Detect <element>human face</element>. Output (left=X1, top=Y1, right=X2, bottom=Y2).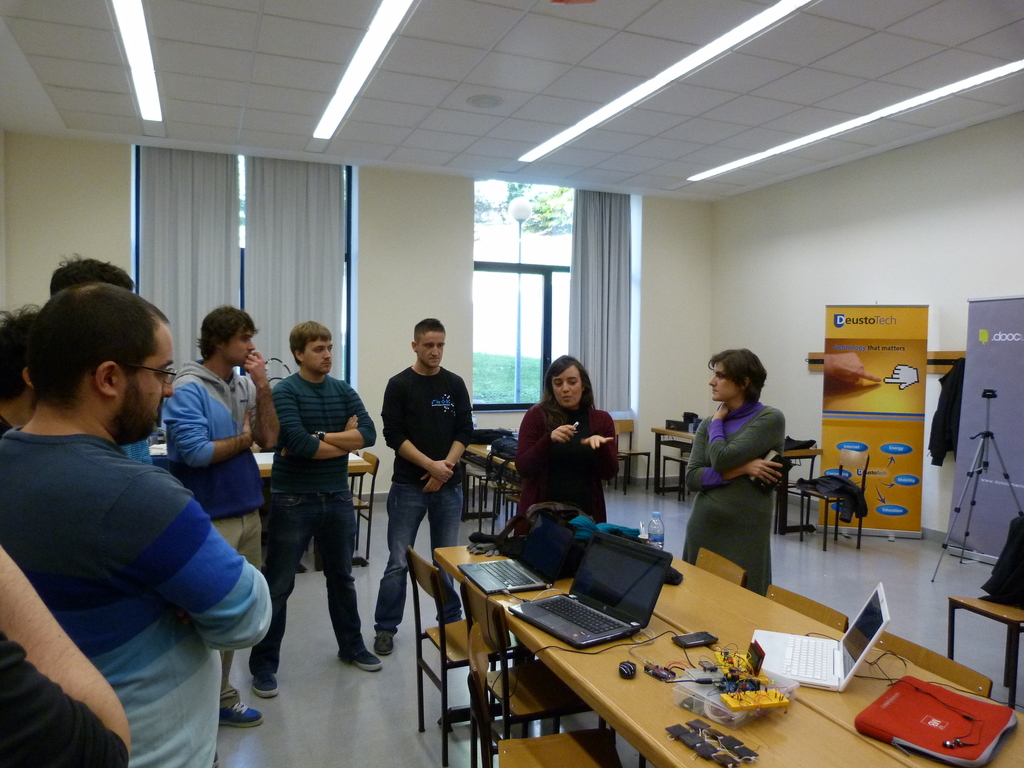
(left=419, top=332, right=445, bottom=369).
